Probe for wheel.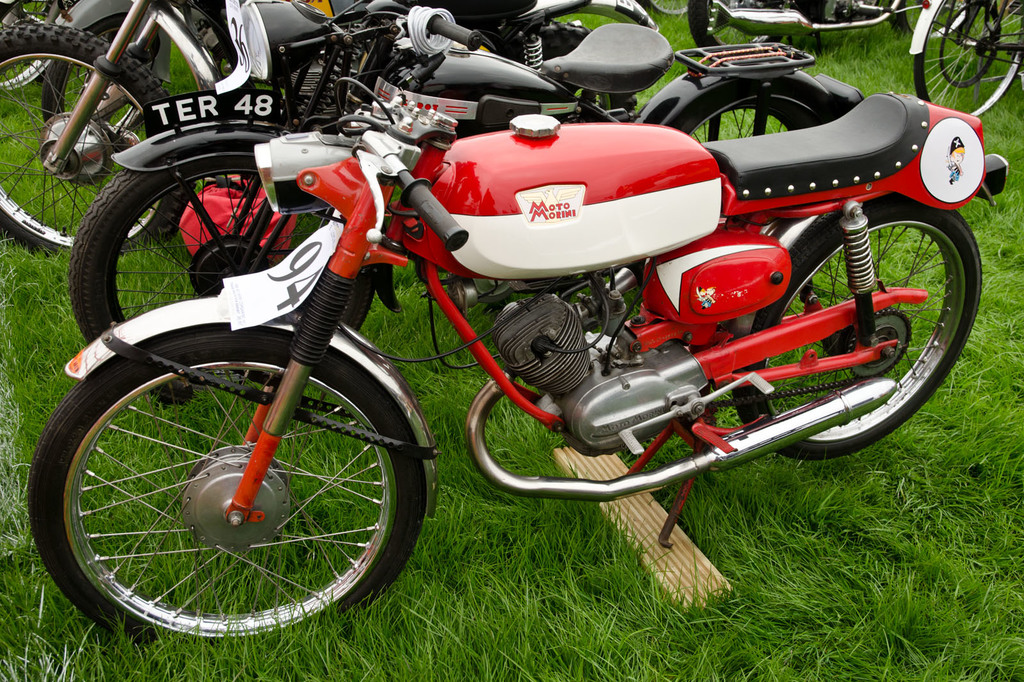
Probe result: 662/81/833/150.
